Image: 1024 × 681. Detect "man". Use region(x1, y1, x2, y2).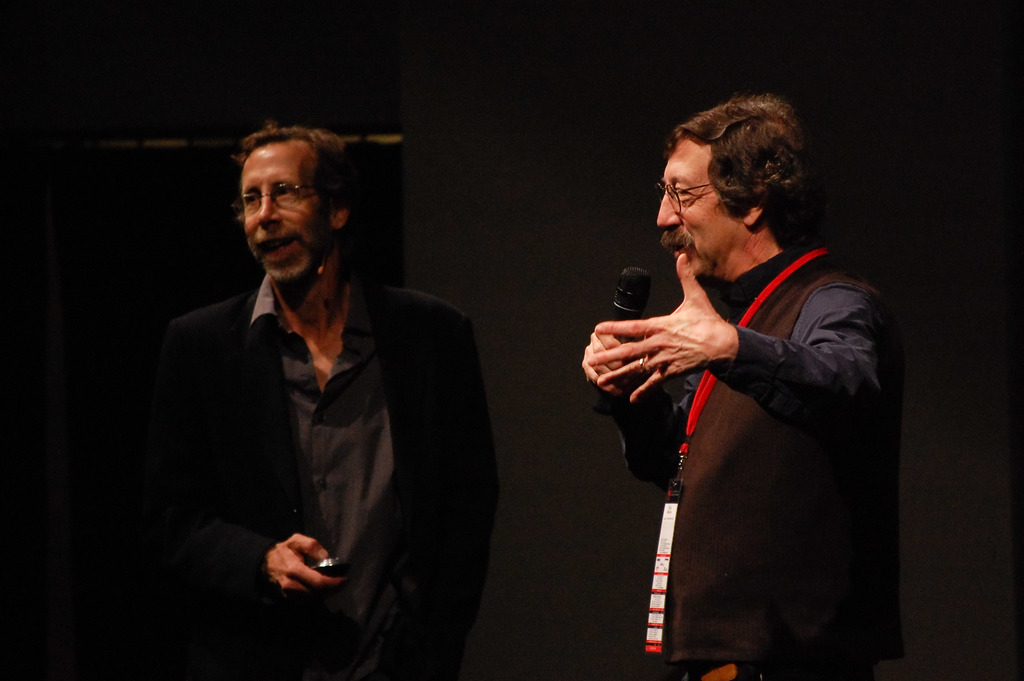
region(141, 122, 506, 646).
